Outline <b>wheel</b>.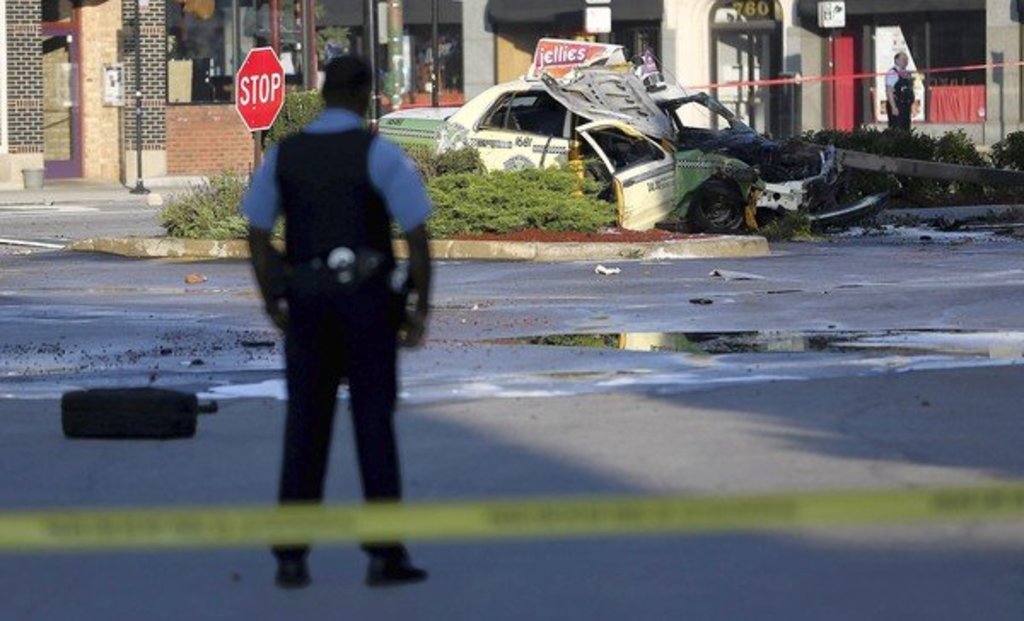
Outline: rect(683, 174, 765, 232).
